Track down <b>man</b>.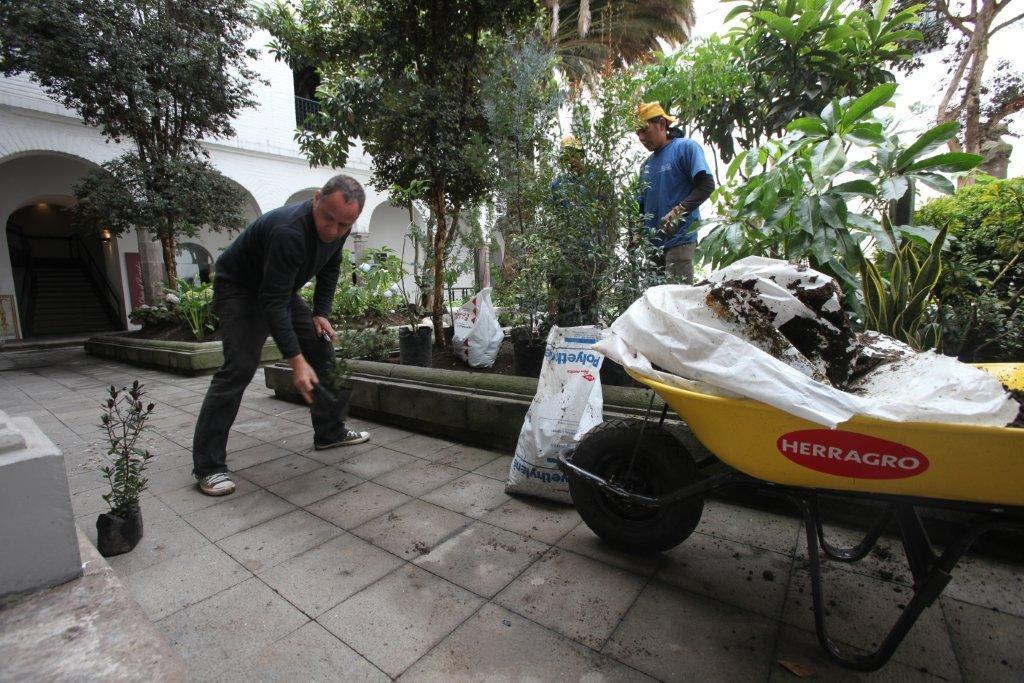
Tracked to {"x1": 550, "y1": 137, "x2": 608, "y2": 371}.
